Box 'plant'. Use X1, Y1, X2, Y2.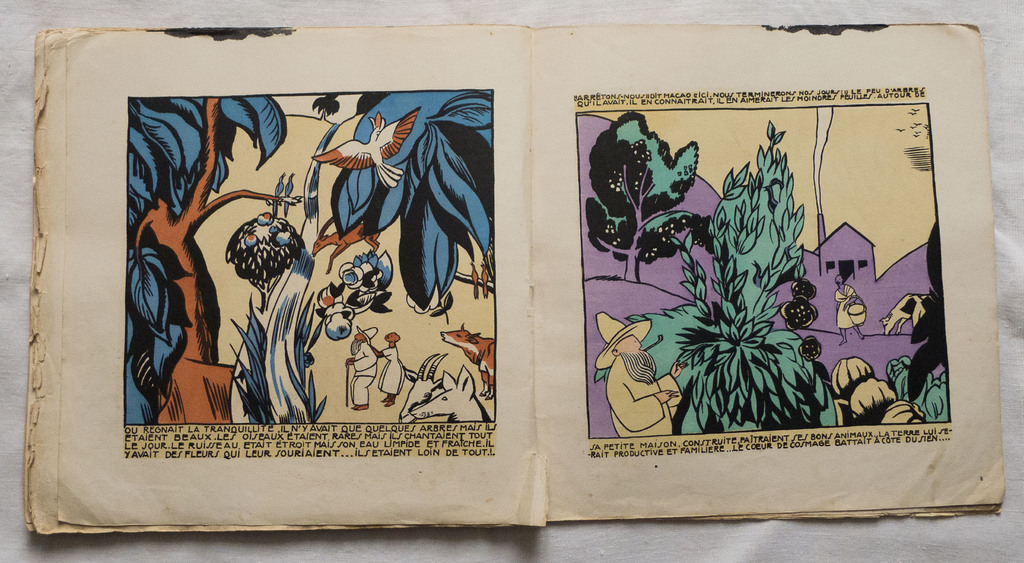
593, 107, 724, 294.
